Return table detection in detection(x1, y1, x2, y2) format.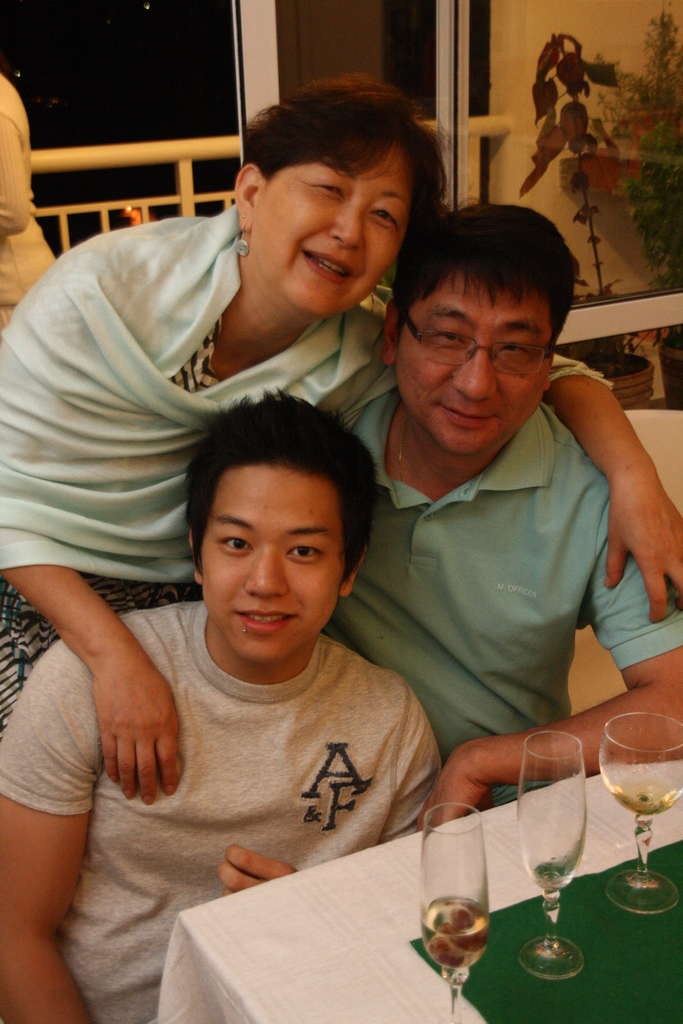
detection(151, 785, 682, 1018).
